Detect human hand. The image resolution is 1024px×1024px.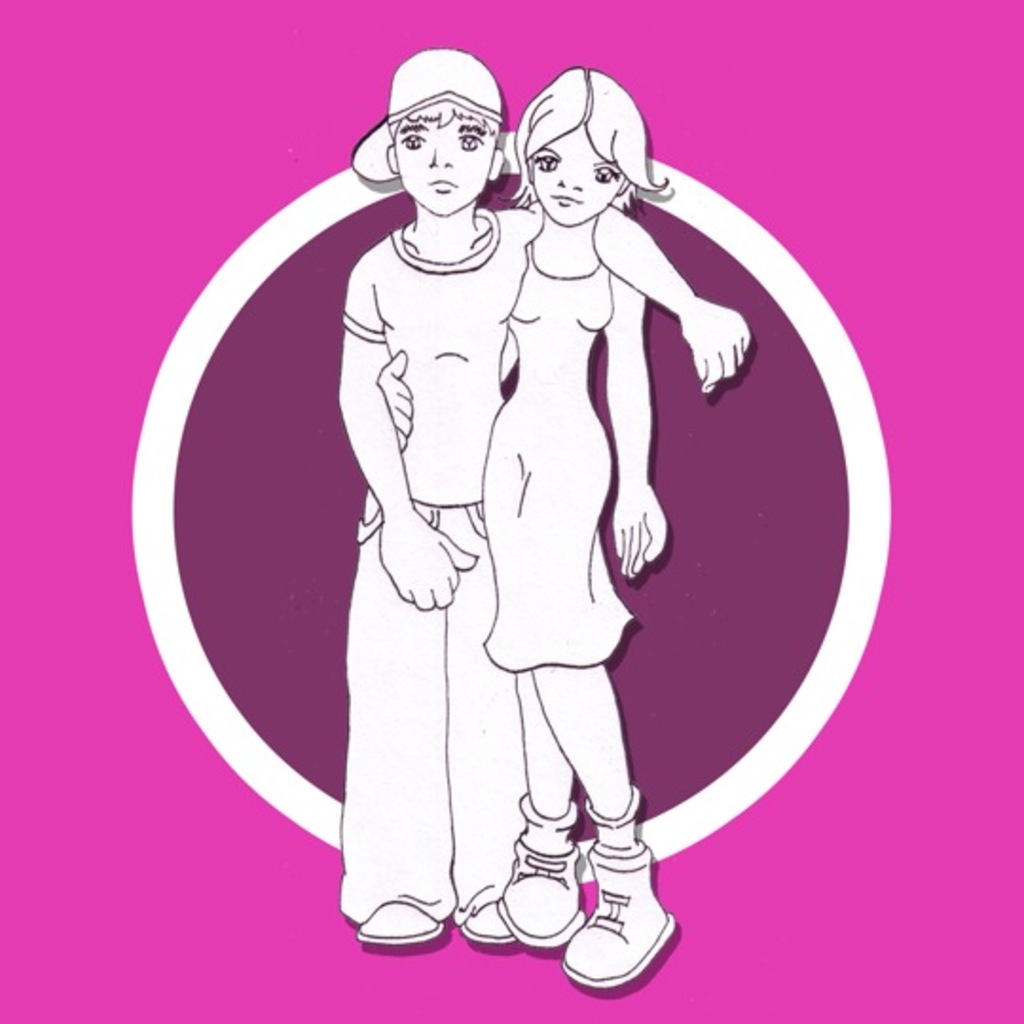
x1=374, y1=506, x2=478, y2=611.
